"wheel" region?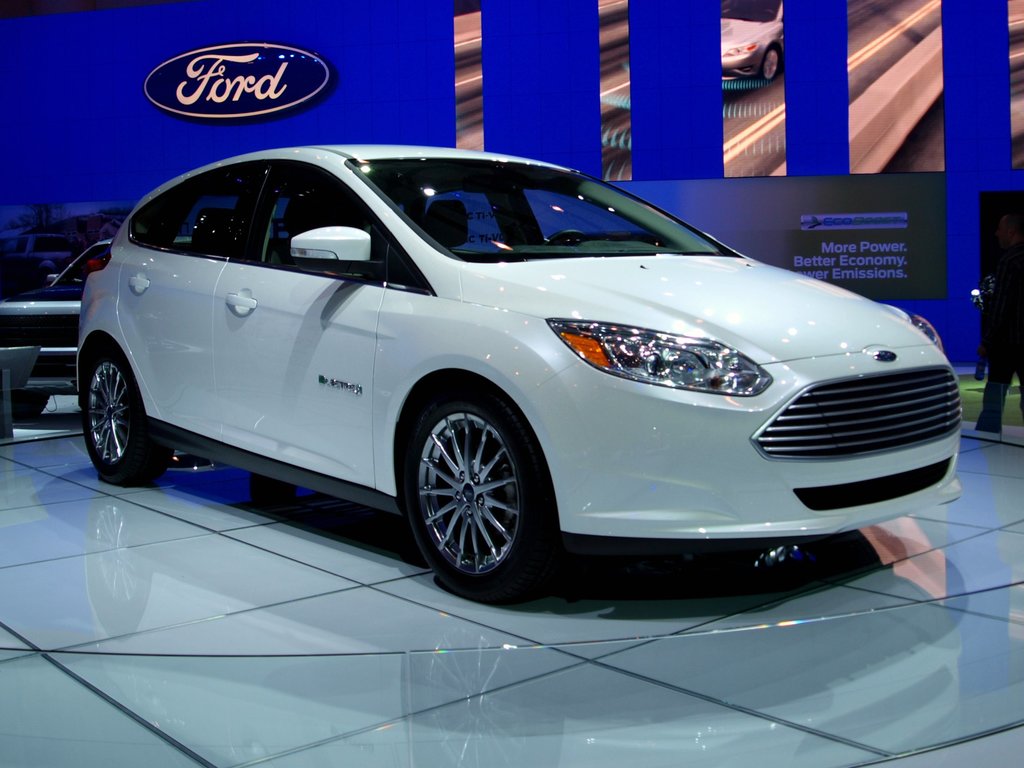
detection(409, 394, 539, 586)
